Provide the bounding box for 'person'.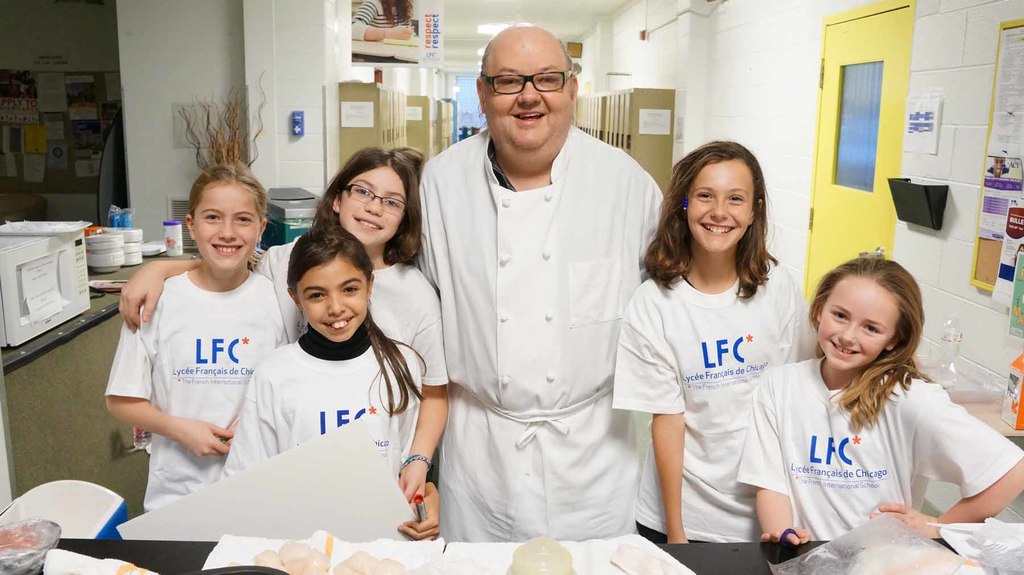
103/160/289/519.
